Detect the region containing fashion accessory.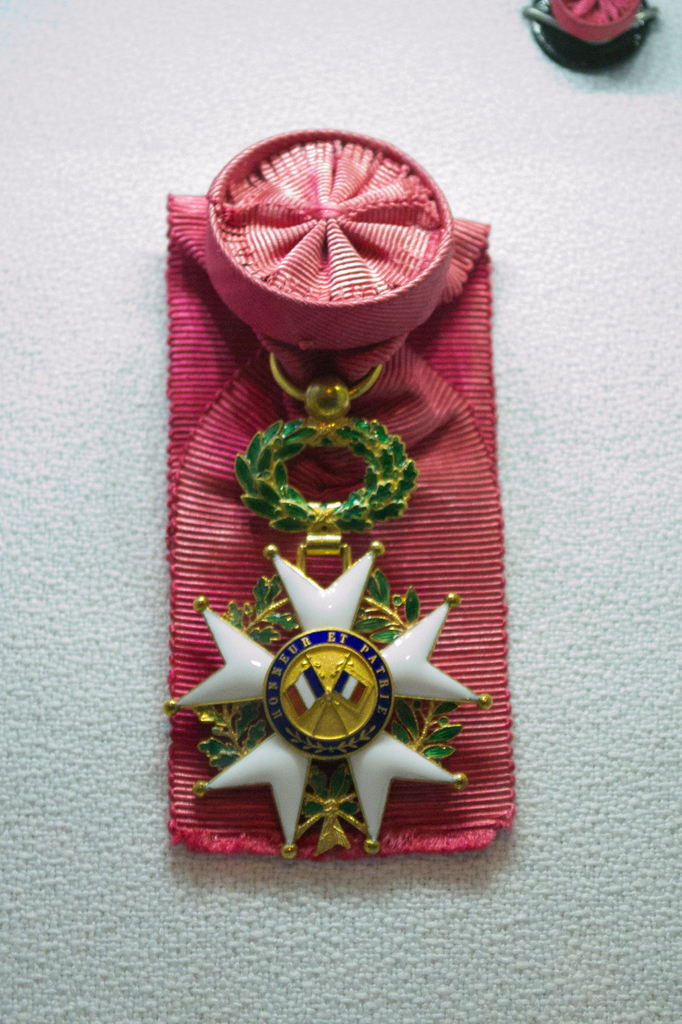
(left=164, top=351, right=493, bottom=856).
